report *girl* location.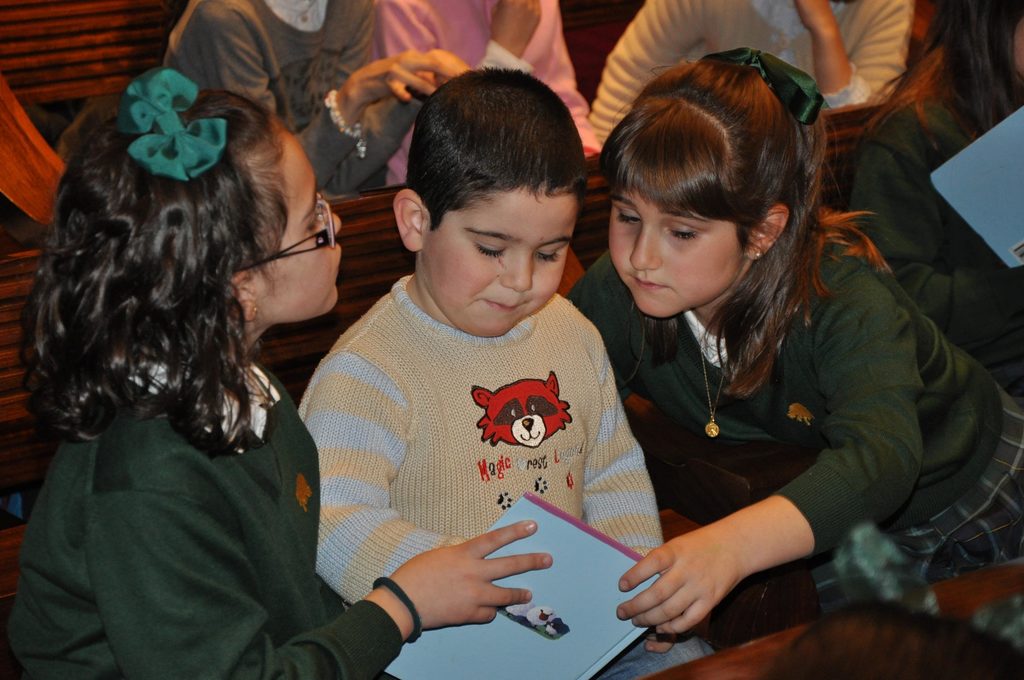
Report: crop(588, 0, 918, 150).
